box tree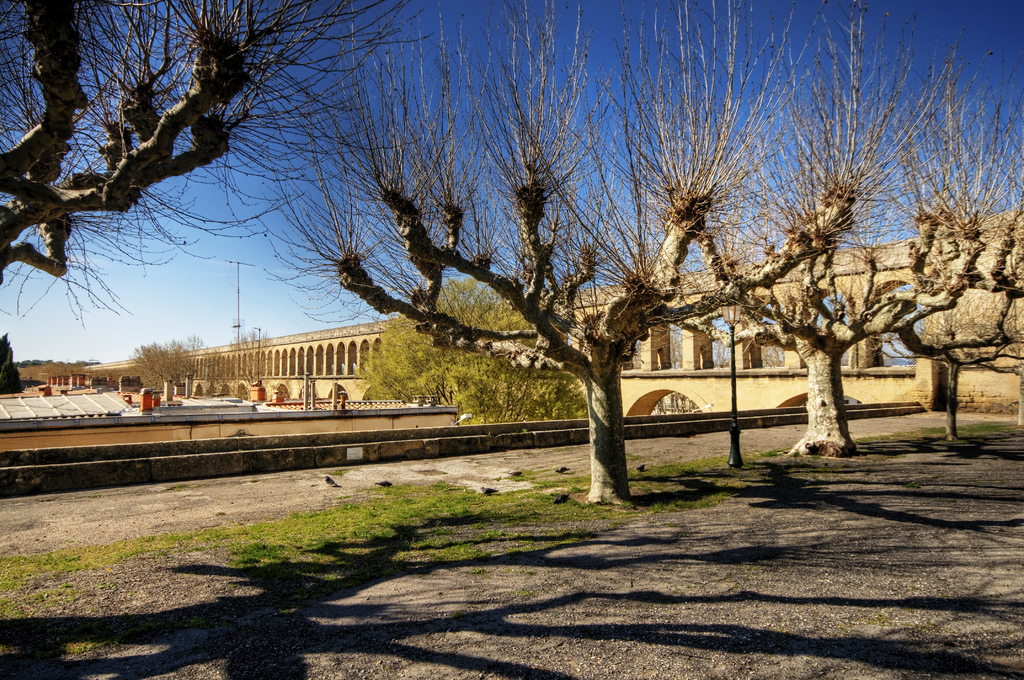
bbox(446, 307, 586, 426)
